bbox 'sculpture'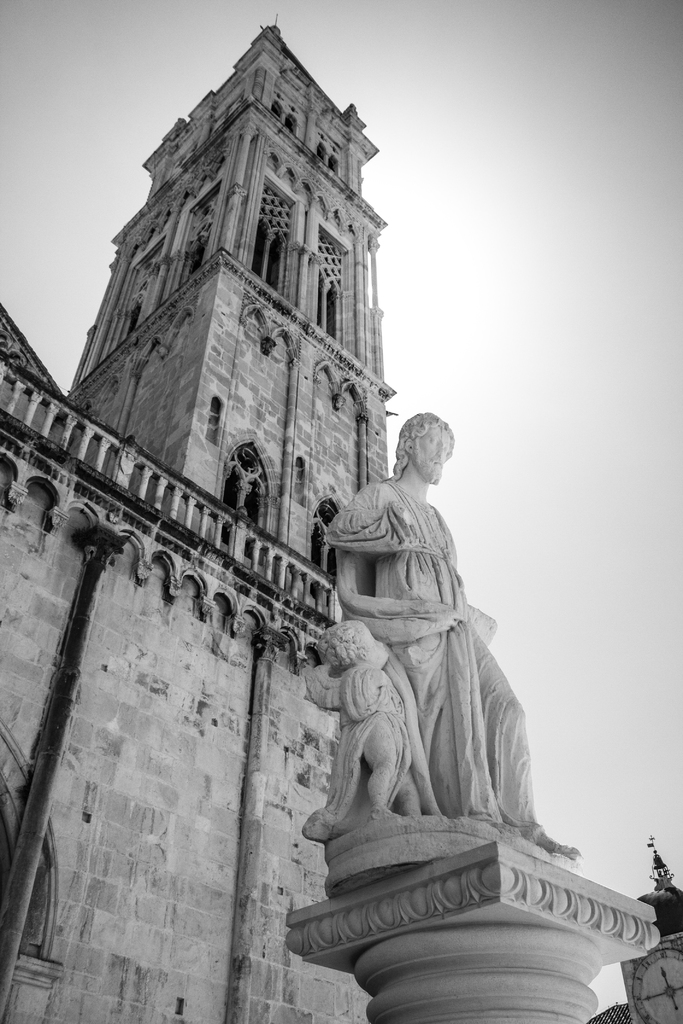
left=304, top=410, right=566, bottom=915
